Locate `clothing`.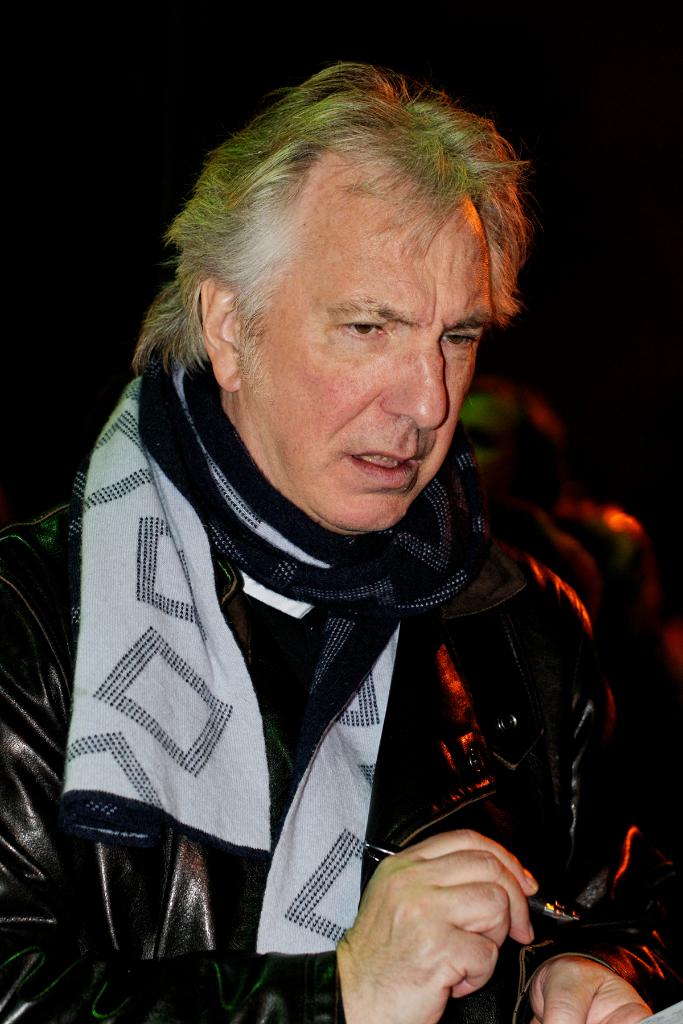
Bounding box: [0, 360, 682, 1023].
